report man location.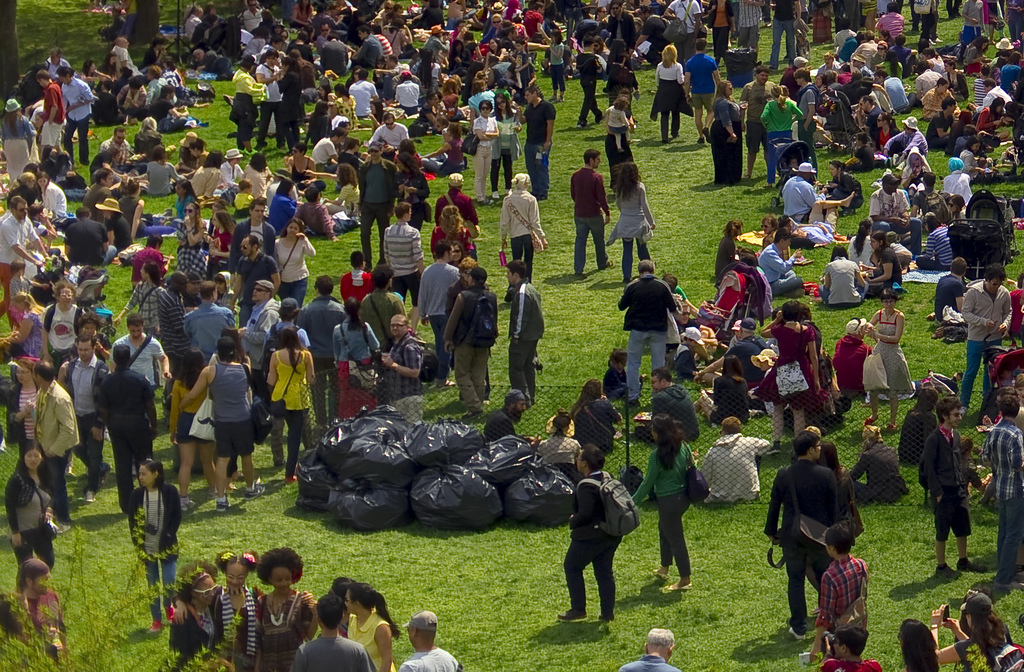
Report: crop(913, 390, 991, 584).
